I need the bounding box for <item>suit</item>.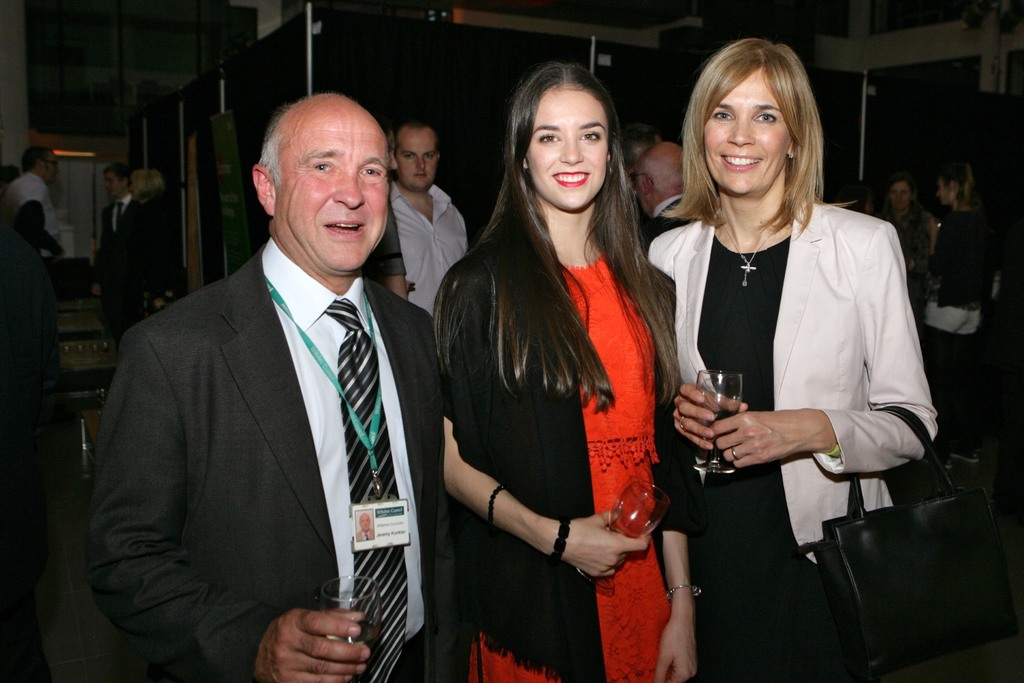
Here it is: 635,188,687,249.
